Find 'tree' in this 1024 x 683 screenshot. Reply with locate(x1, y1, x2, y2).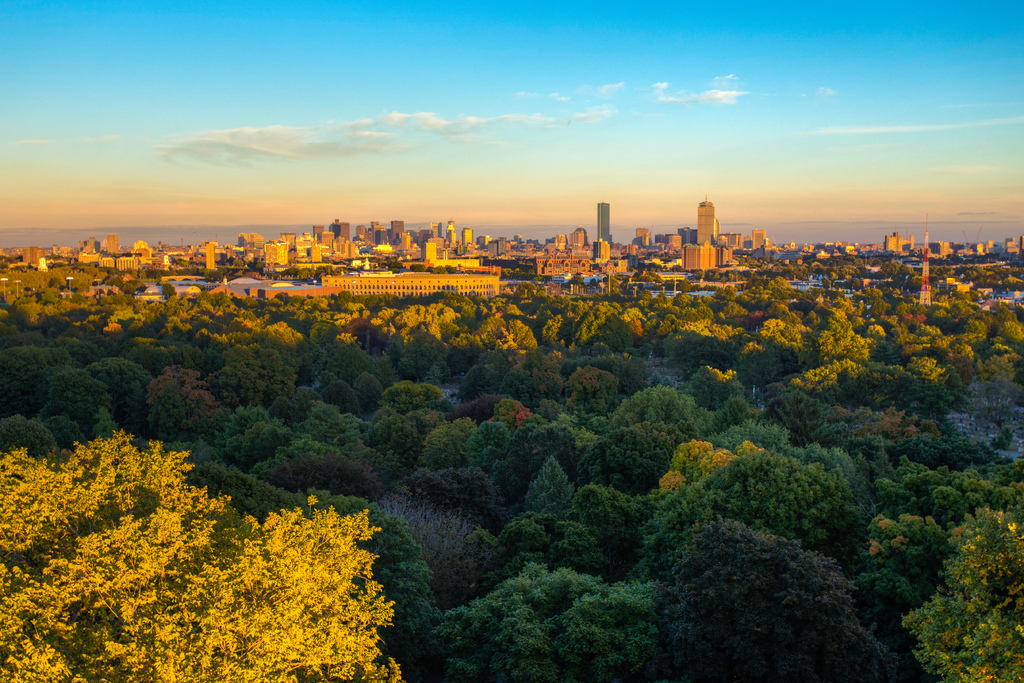
locate(308, 293, 371, 332).
